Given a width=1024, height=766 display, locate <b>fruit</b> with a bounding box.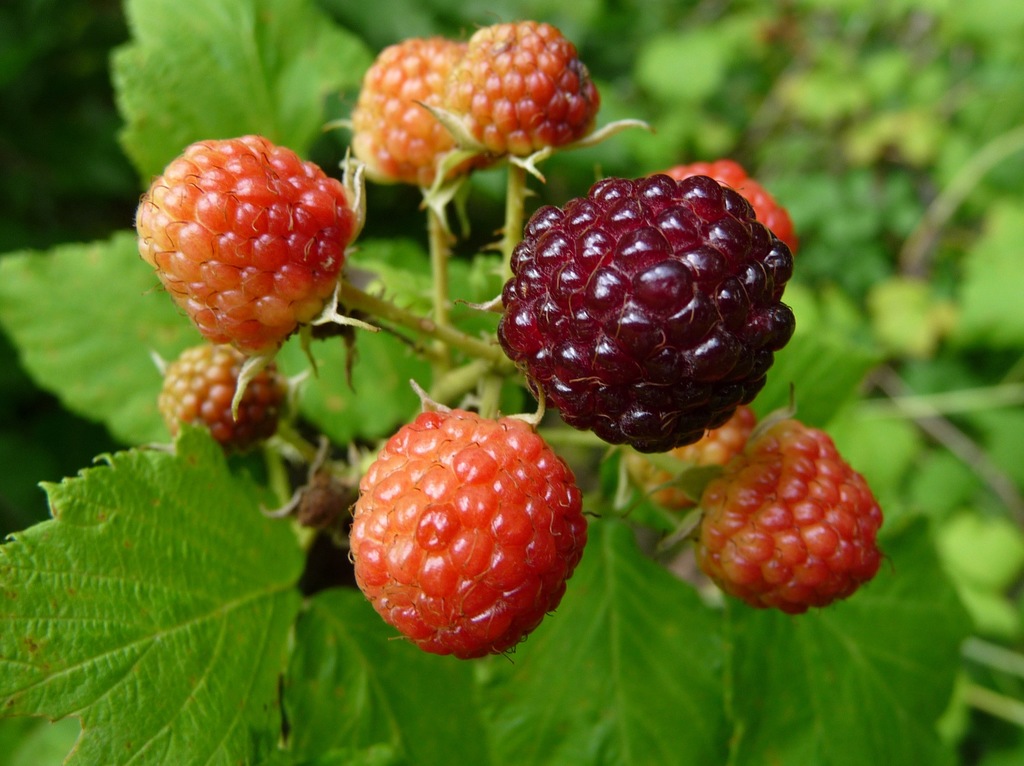
Located: <bbox>429, 20, 609, 166</bbox>.
